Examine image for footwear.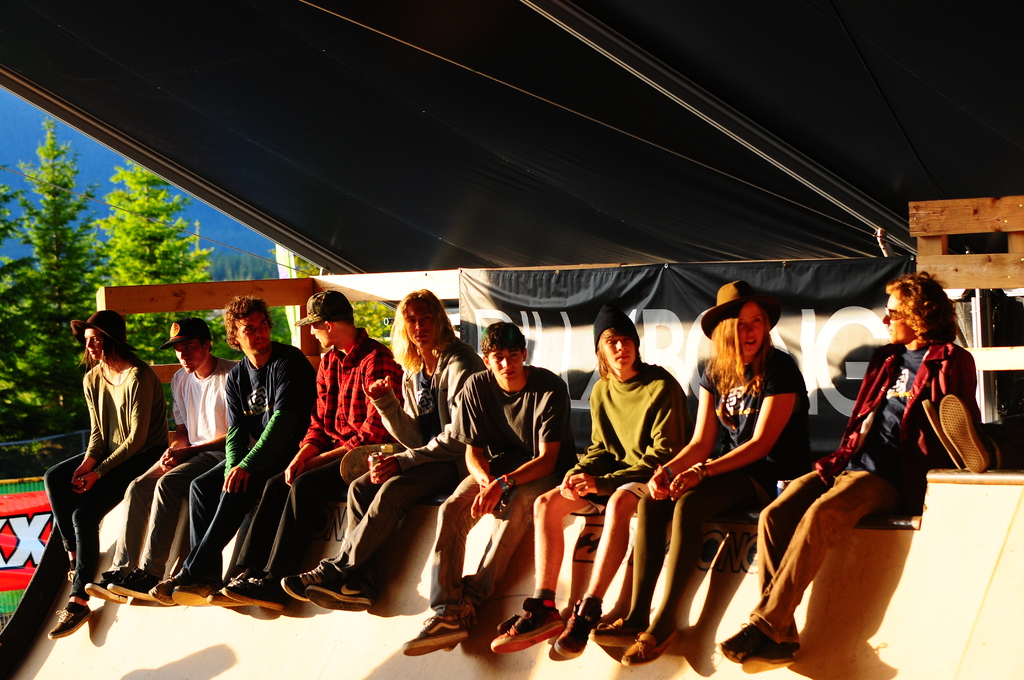
Examination result: 170 582 210 603.
